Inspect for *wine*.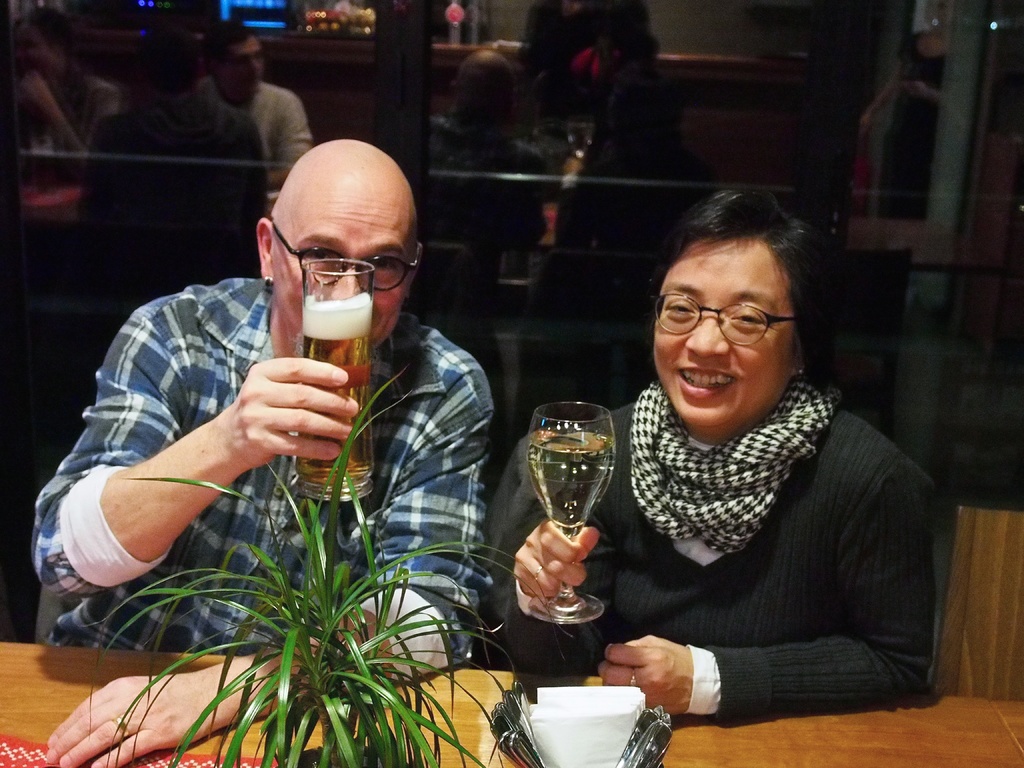
Inspection: region(531, 431, 612, 544).
